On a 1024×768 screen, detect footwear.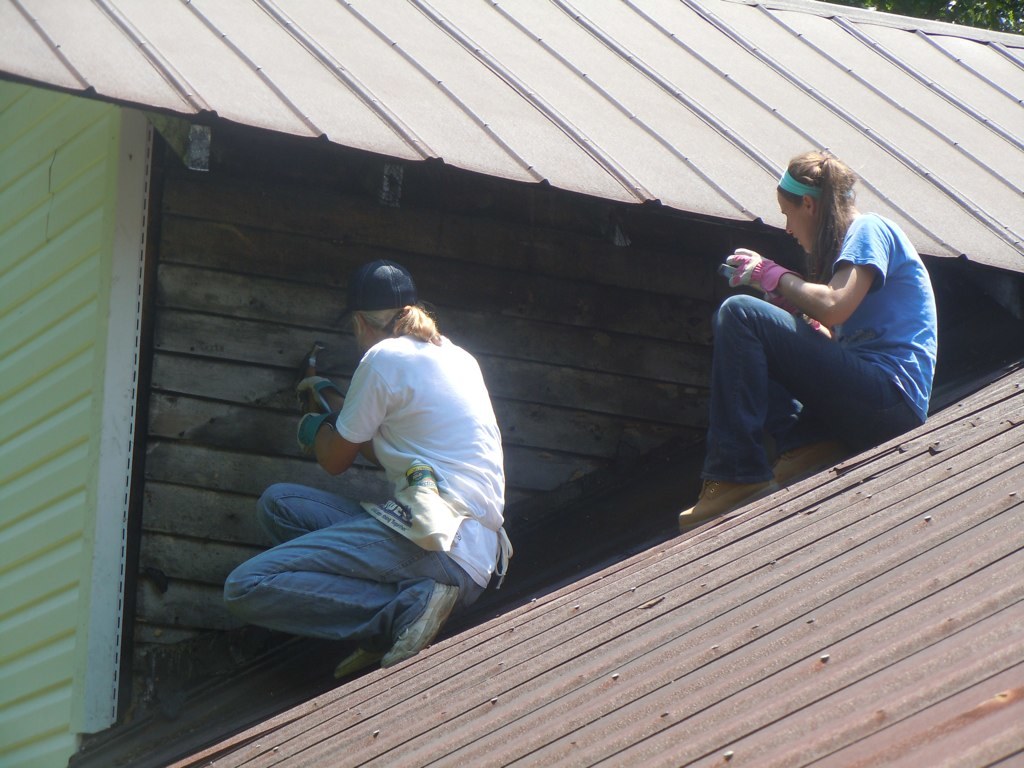
BBox(767, 439, 833, 493).
